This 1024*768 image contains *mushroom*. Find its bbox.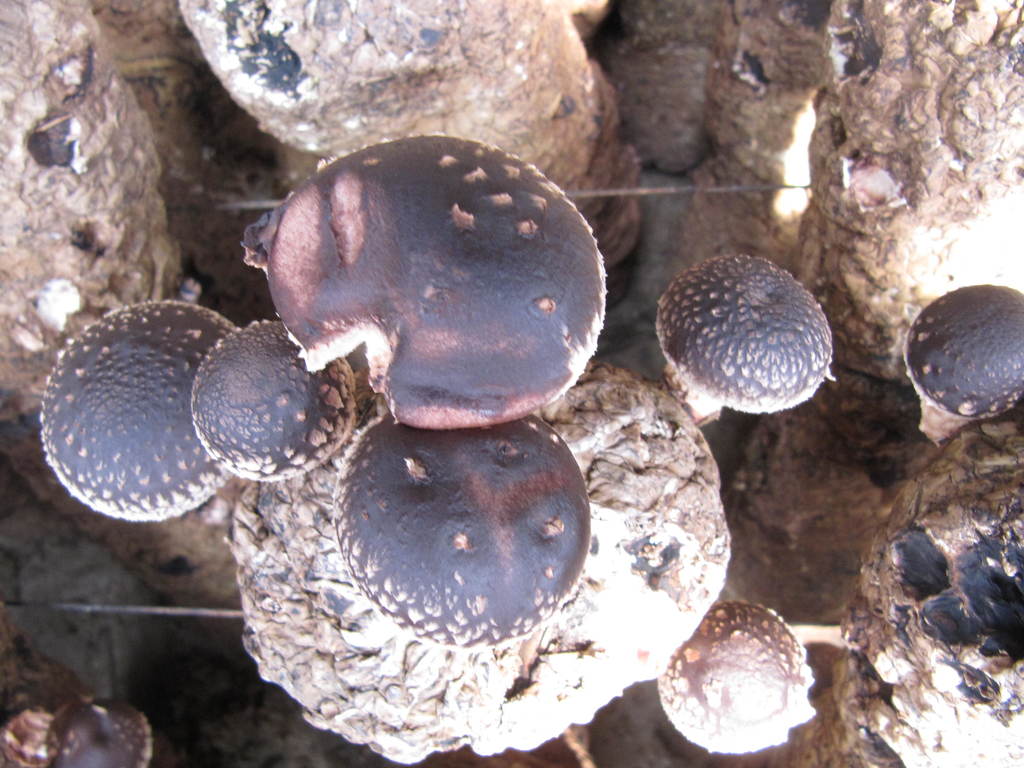
BBox(659, 599, 810, 758).
